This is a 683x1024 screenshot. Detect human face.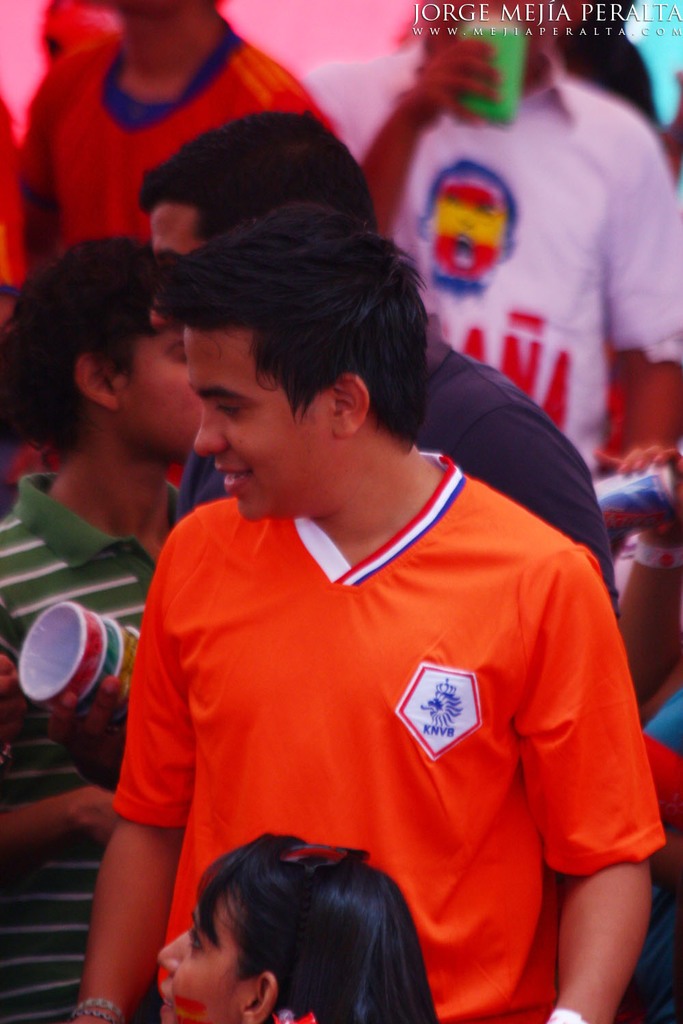
detection(183, 329, 337, 520).
